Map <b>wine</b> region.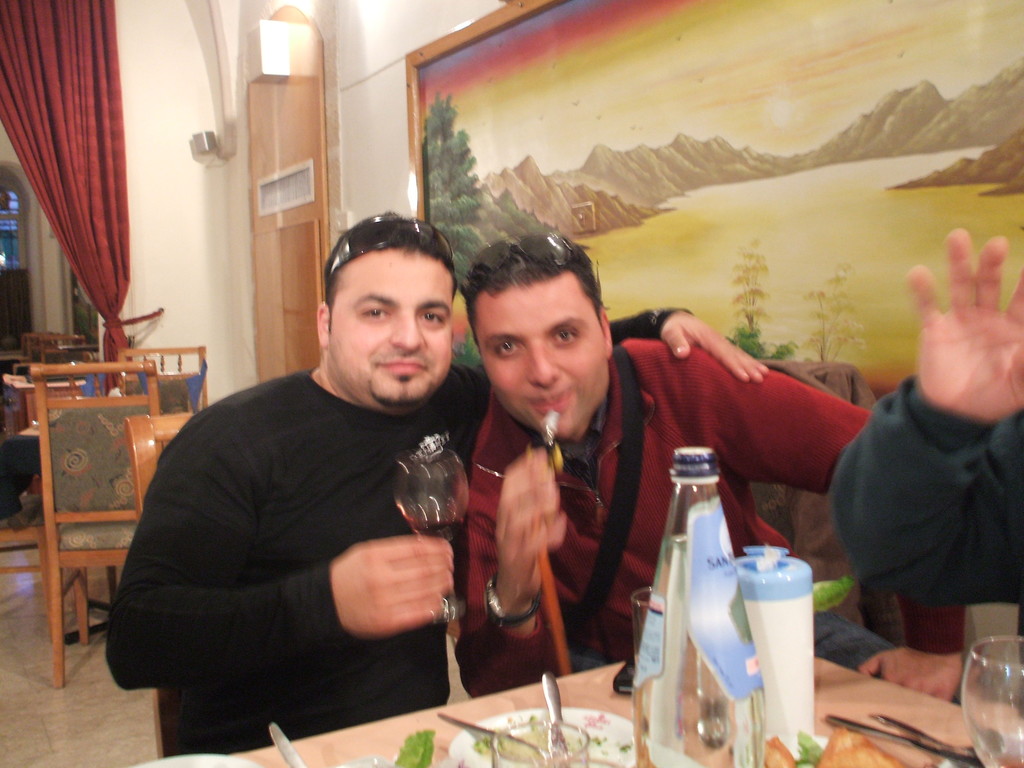
Mapped to (x1=382, y1=437, x2=452, y2=585).
